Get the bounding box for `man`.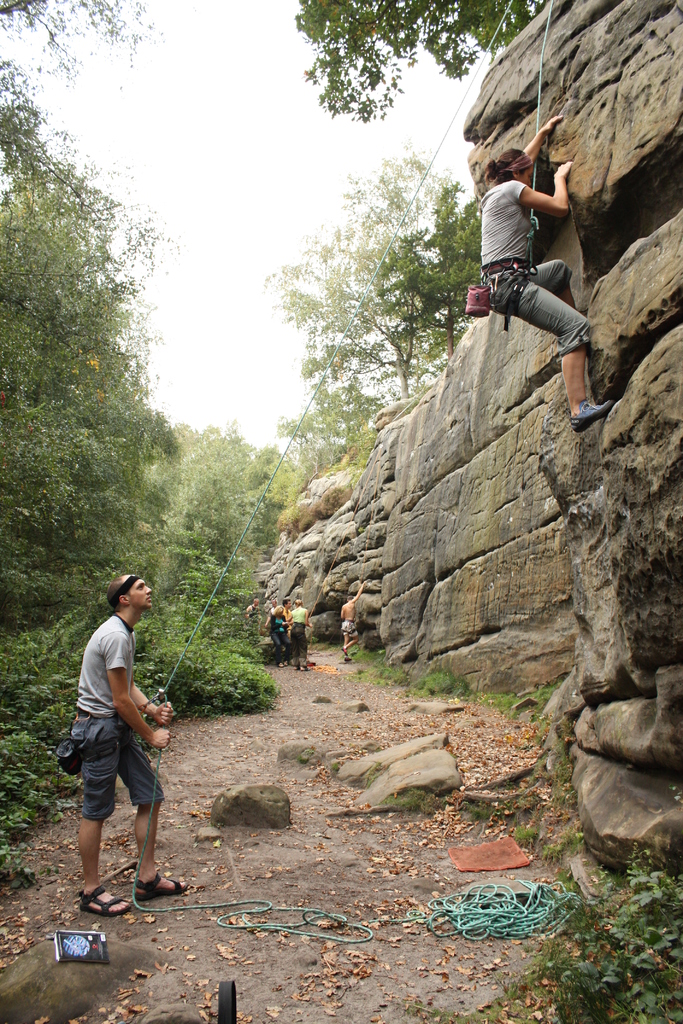
(left=284, top=593, right=317, bottom=679).
